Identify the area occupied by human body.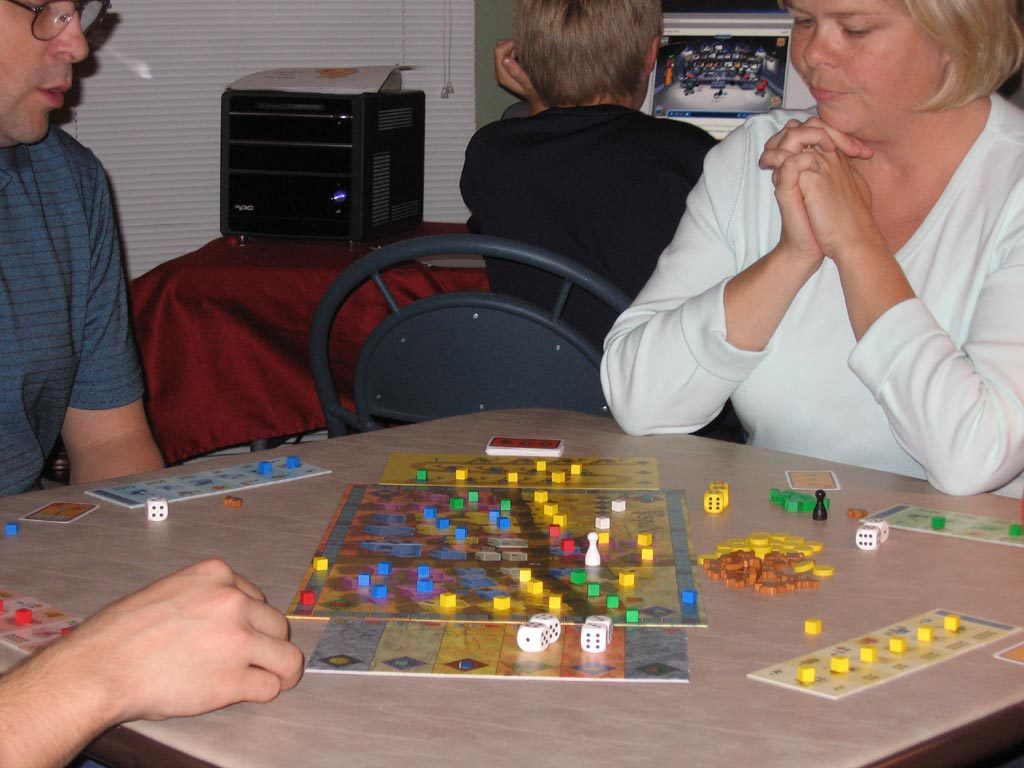
Area: l=460, t=0, r=728, b=362.
